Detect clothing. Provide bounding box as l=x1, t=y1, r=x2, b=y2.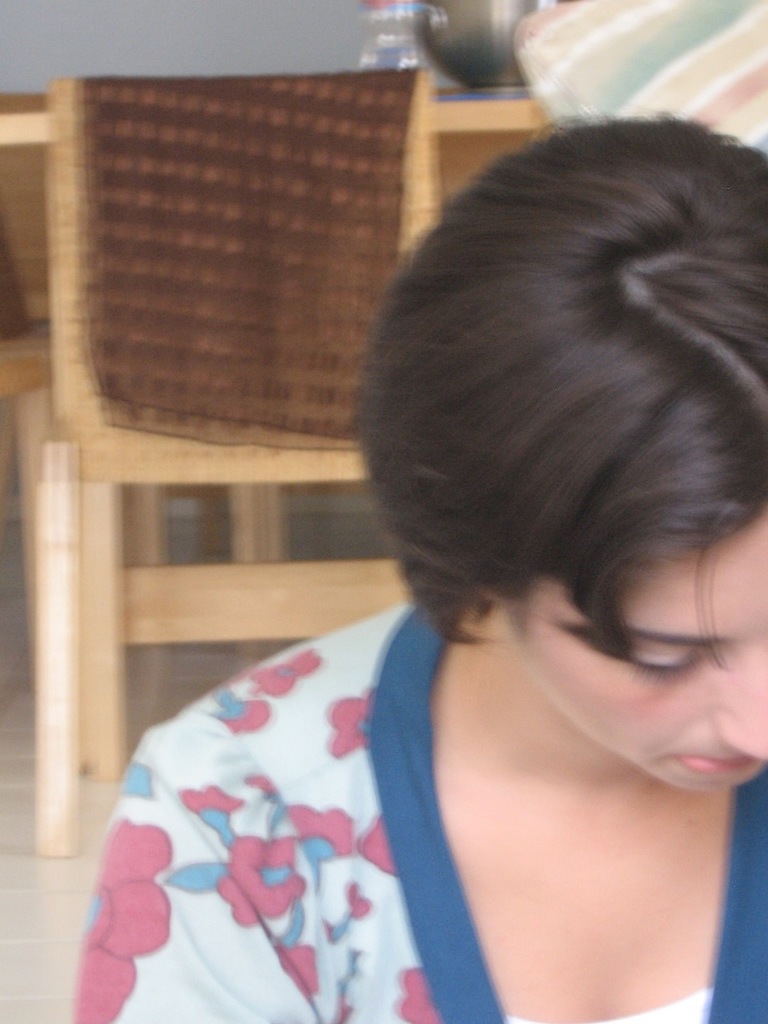
l=58, t=562, r=749, b=1023.
